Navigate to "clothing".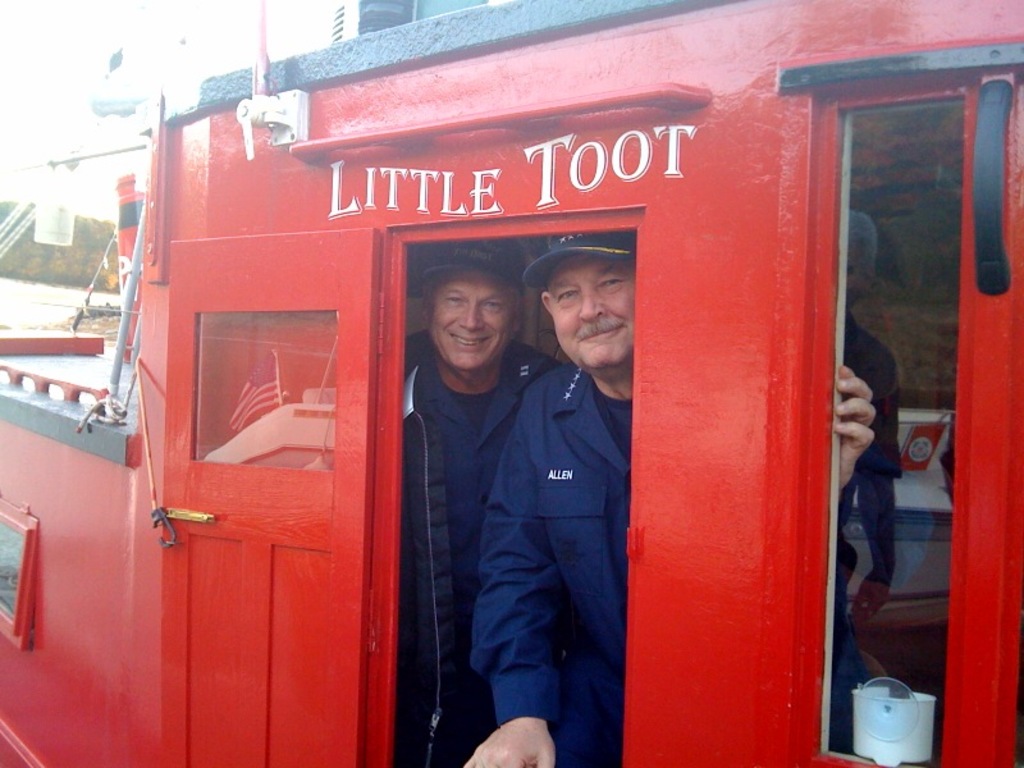
Navigation target: bbox=(479, 365, 631, 712).
